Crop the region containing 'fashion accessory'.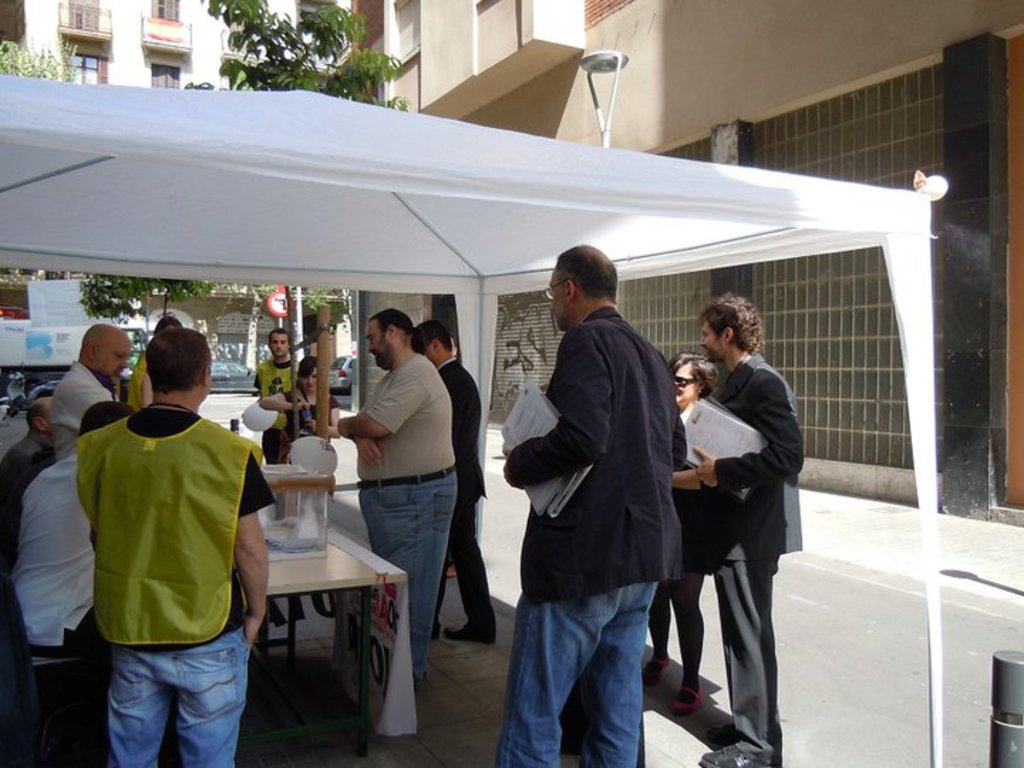
Crop region: pyautogui.locateOnScreen(671, 374, 693, 388).
